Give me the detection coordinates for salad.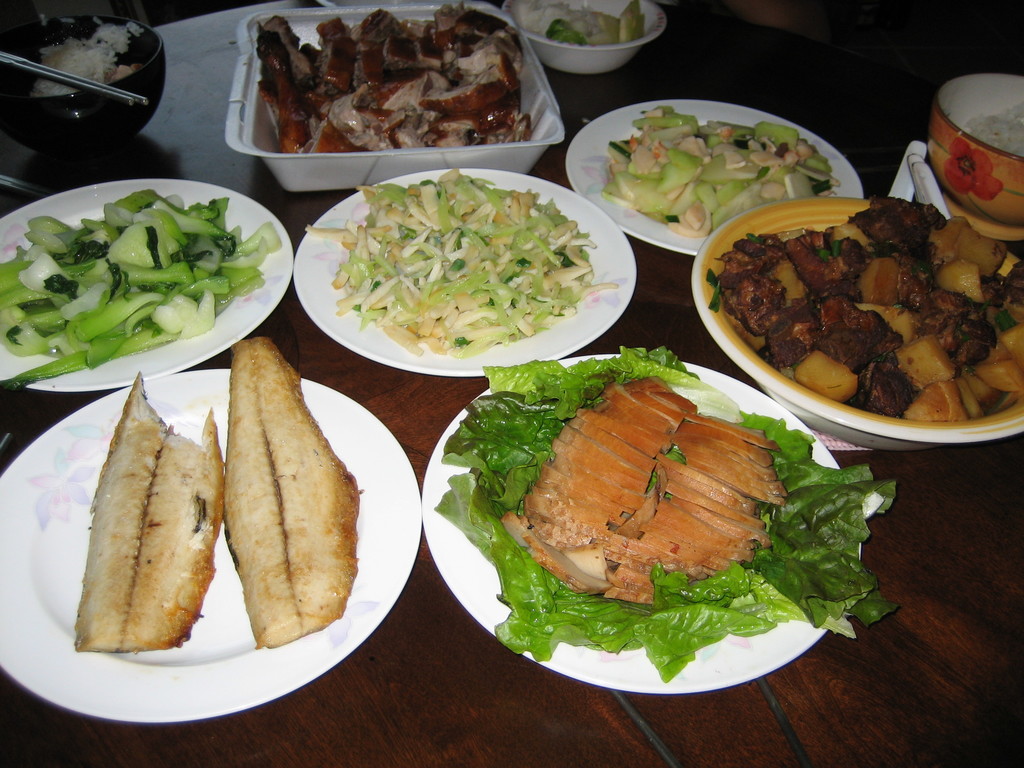
(307, 166, 624, 355).
